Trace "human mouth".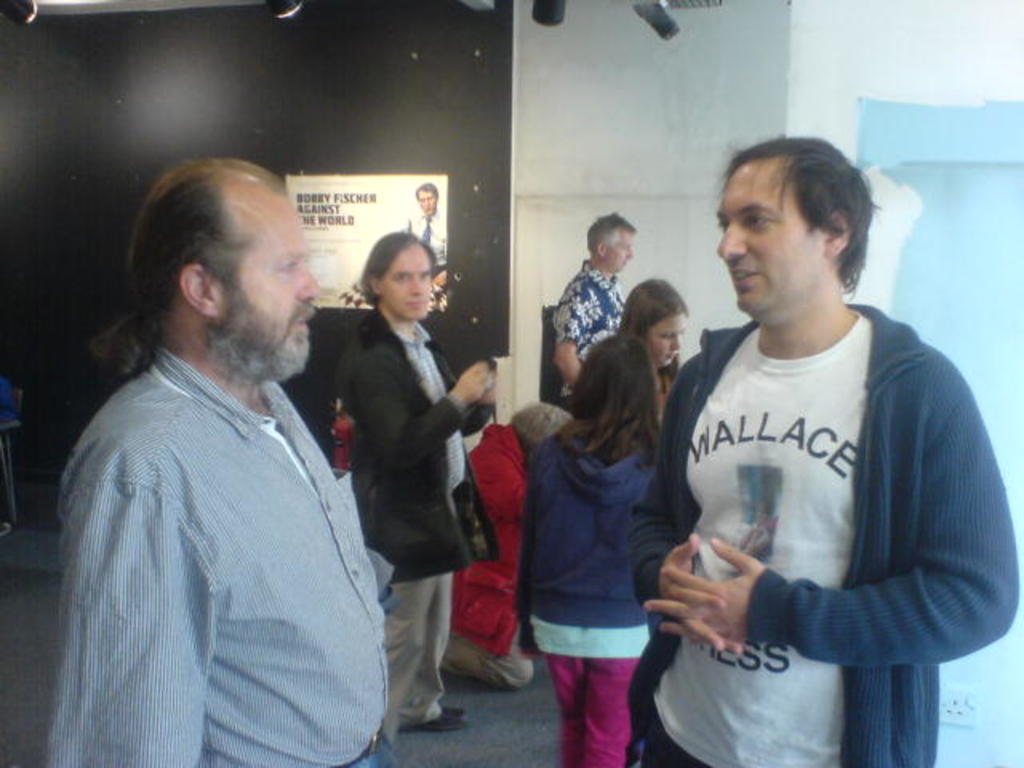
Traced to (731,264,758,291).
